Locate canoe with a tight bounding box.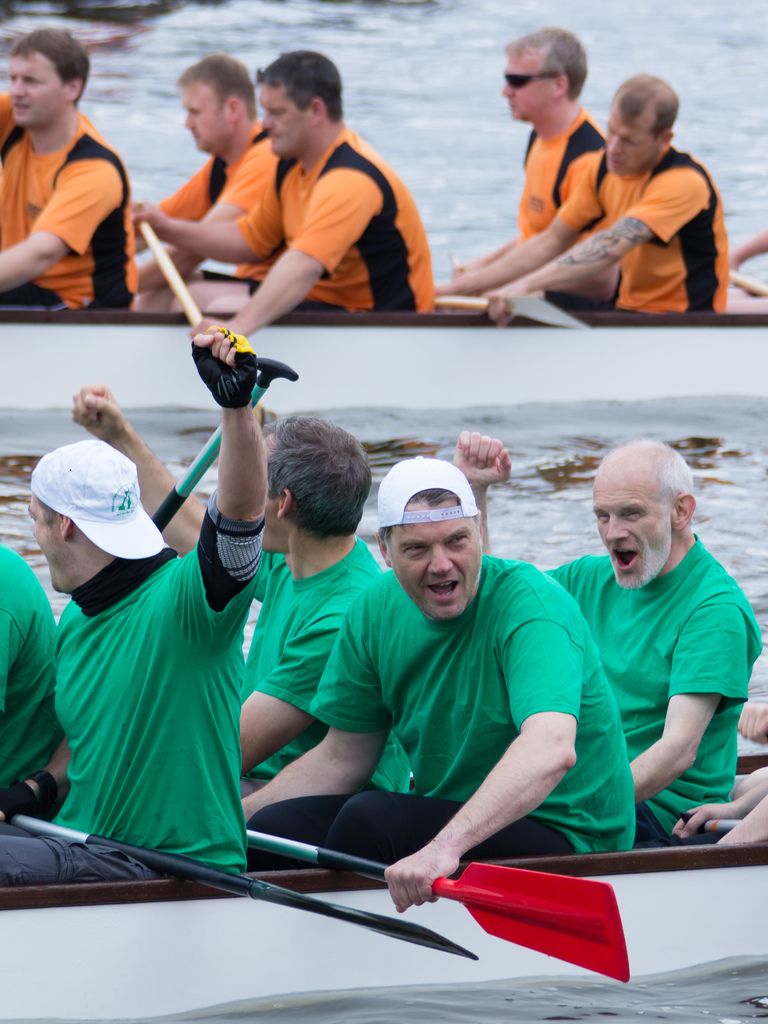
box(55, 813, 748, 991).
